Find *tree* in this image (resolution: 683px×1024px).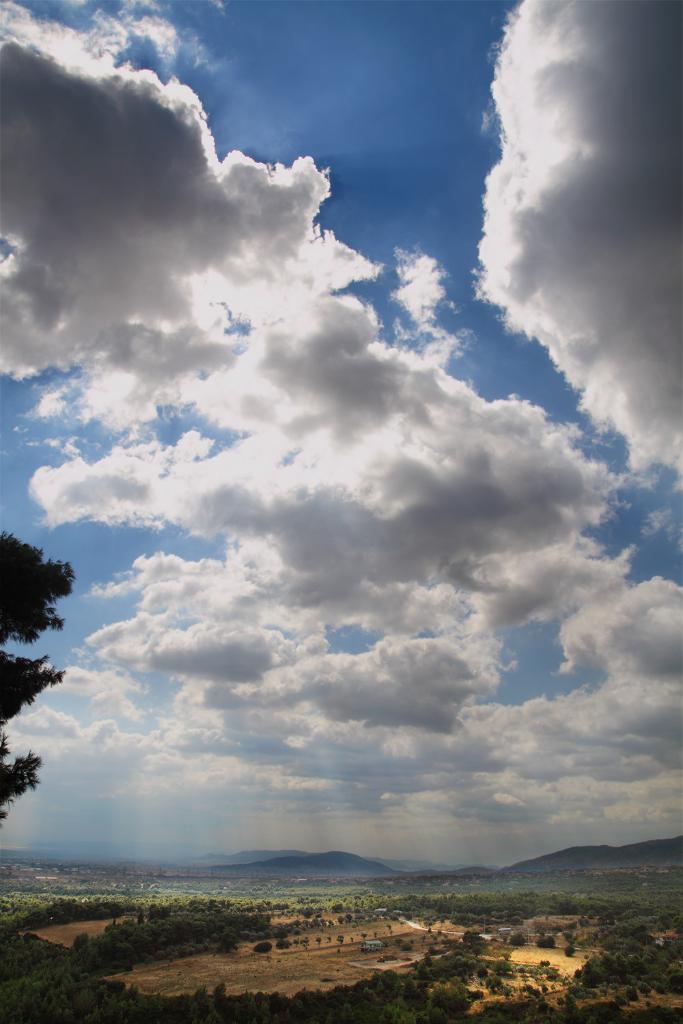
0, 526, 83, 834.
